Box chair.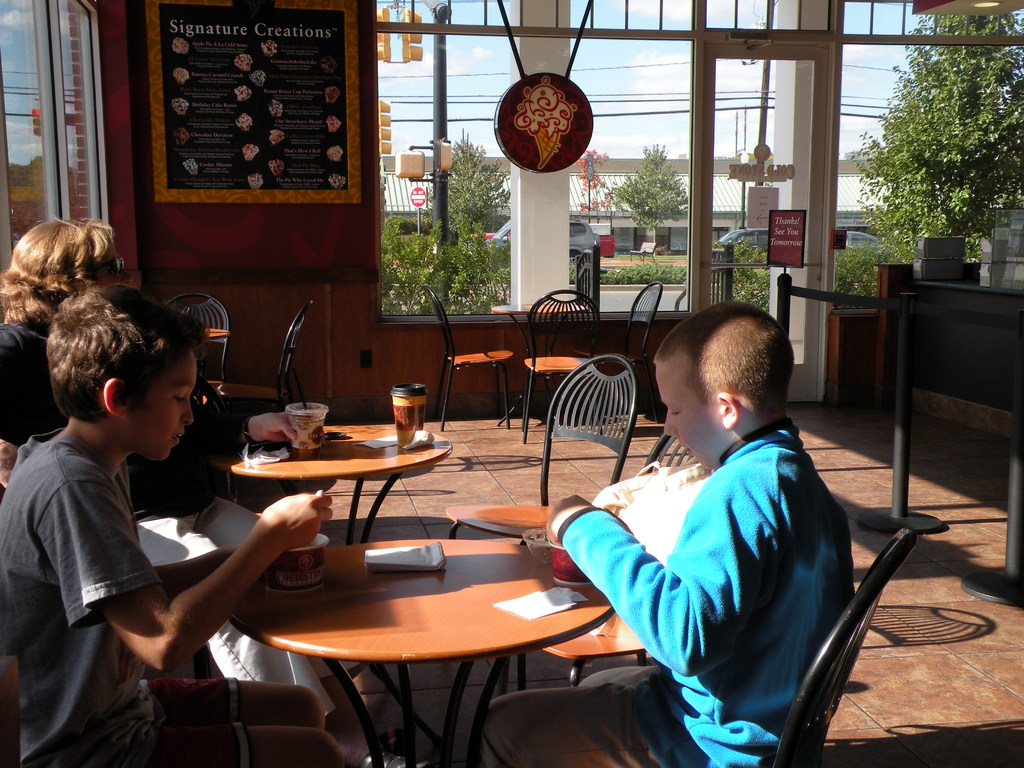
locate(440, 349, 645, 546).
